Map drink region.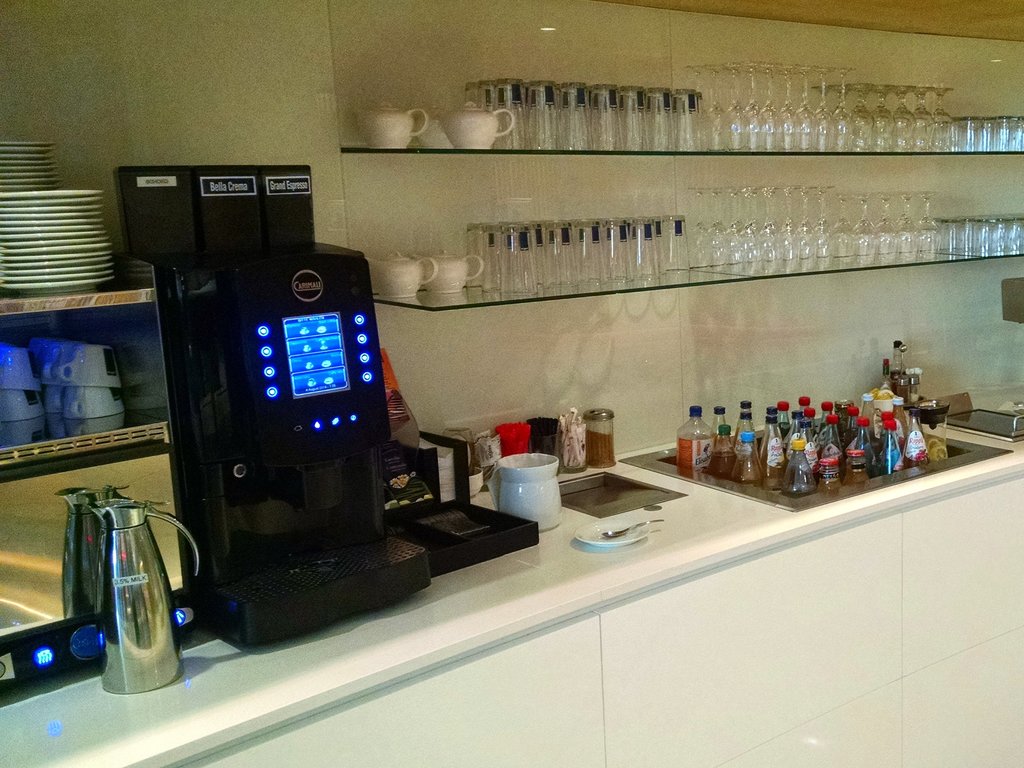
Mapped to {"left": 780, "top": 464, "right": 817, "bottom": 498}.
